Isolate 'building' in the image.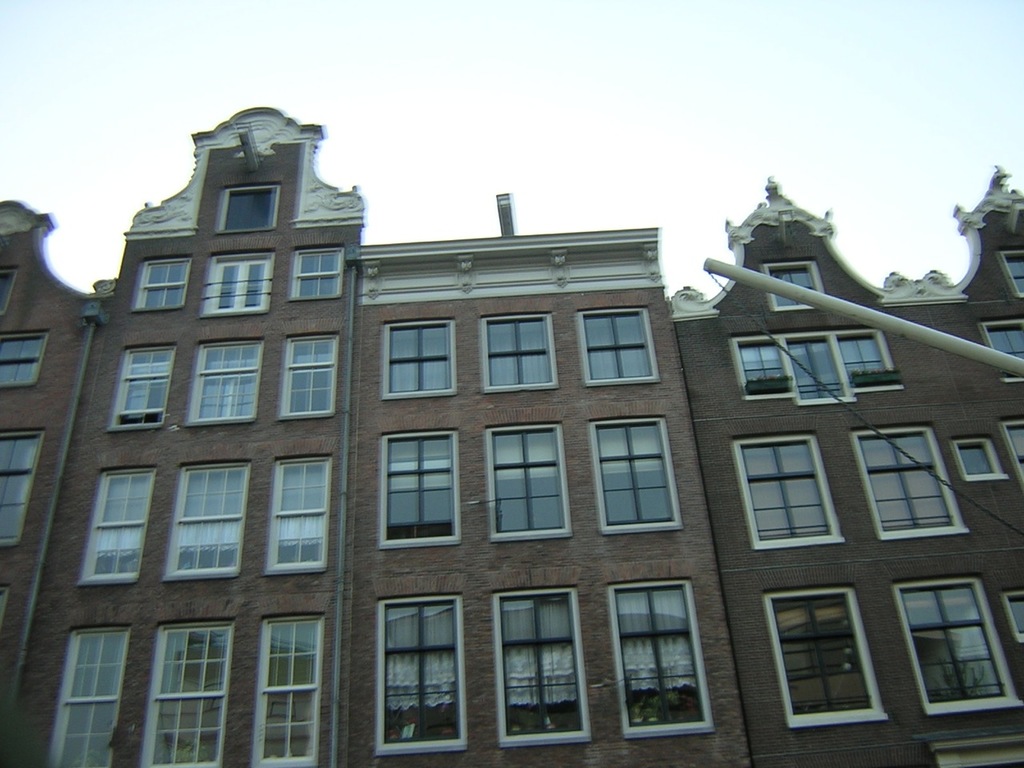
Isolated region: [x1=0, y1=110, x2=1023, y2=767].
